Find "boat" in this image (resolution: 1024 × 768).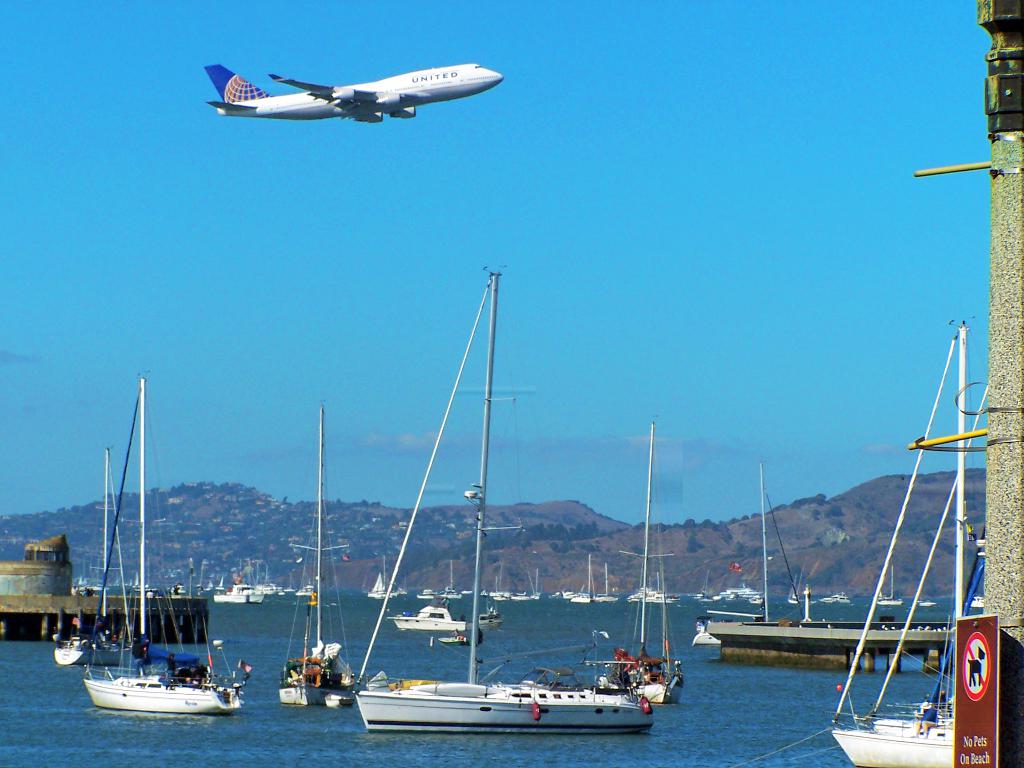
(left=351, top=262, right=660, bottom=733).
